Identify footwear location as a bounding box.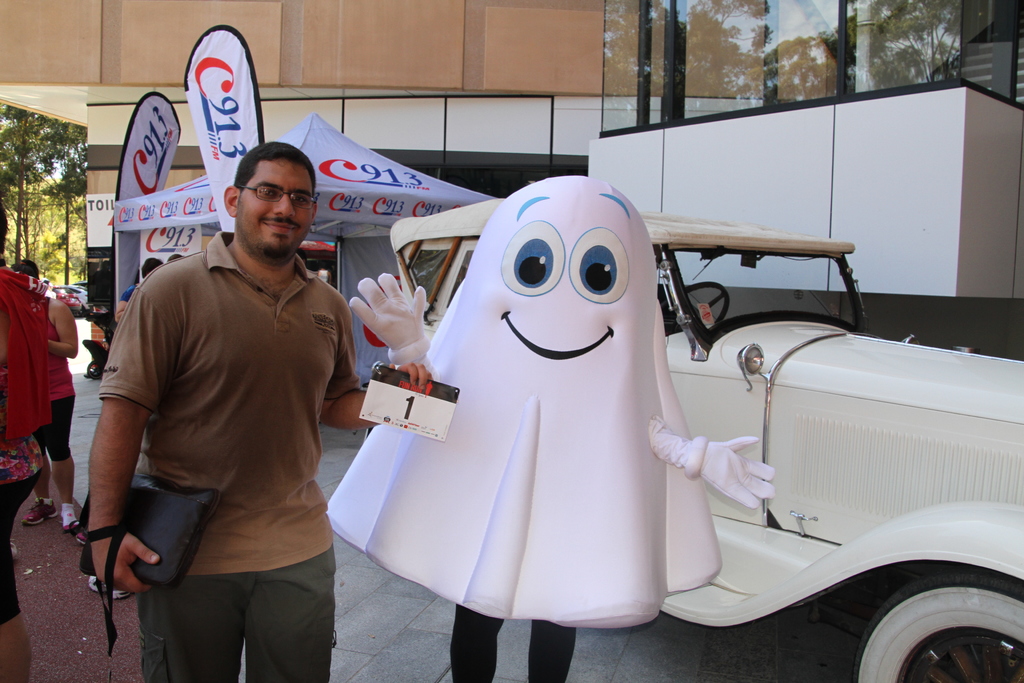
Rect(63, 520, 89, 546).
